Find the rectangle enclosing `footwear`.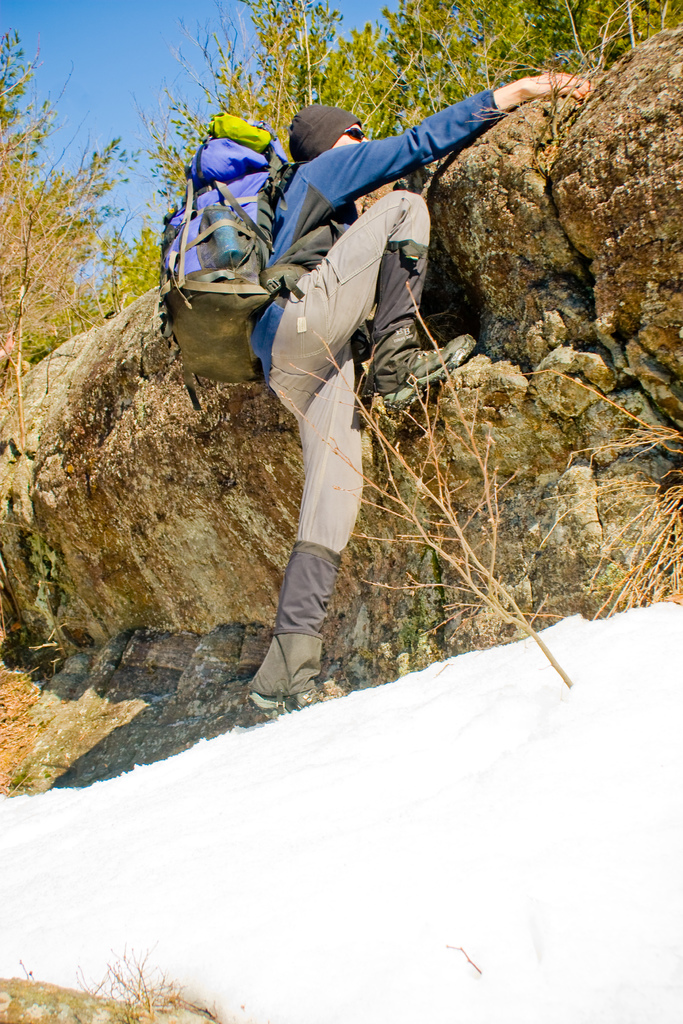
377/324/477/410.
